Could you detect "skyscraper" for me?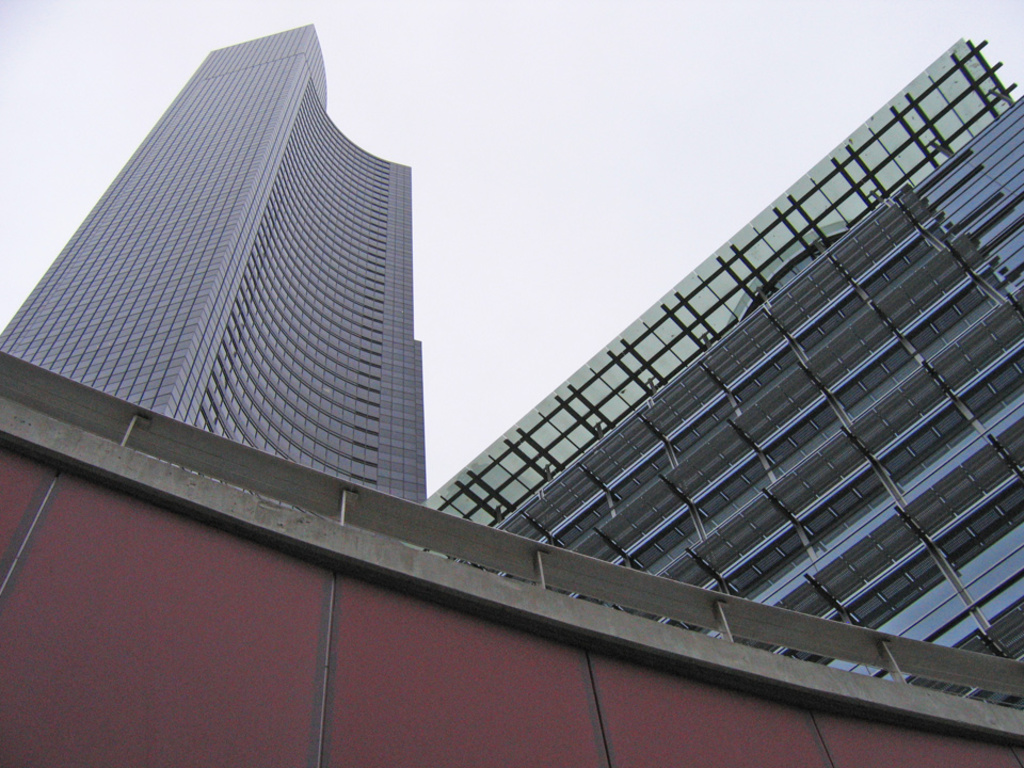
Detection result: 0/25/429/509.
